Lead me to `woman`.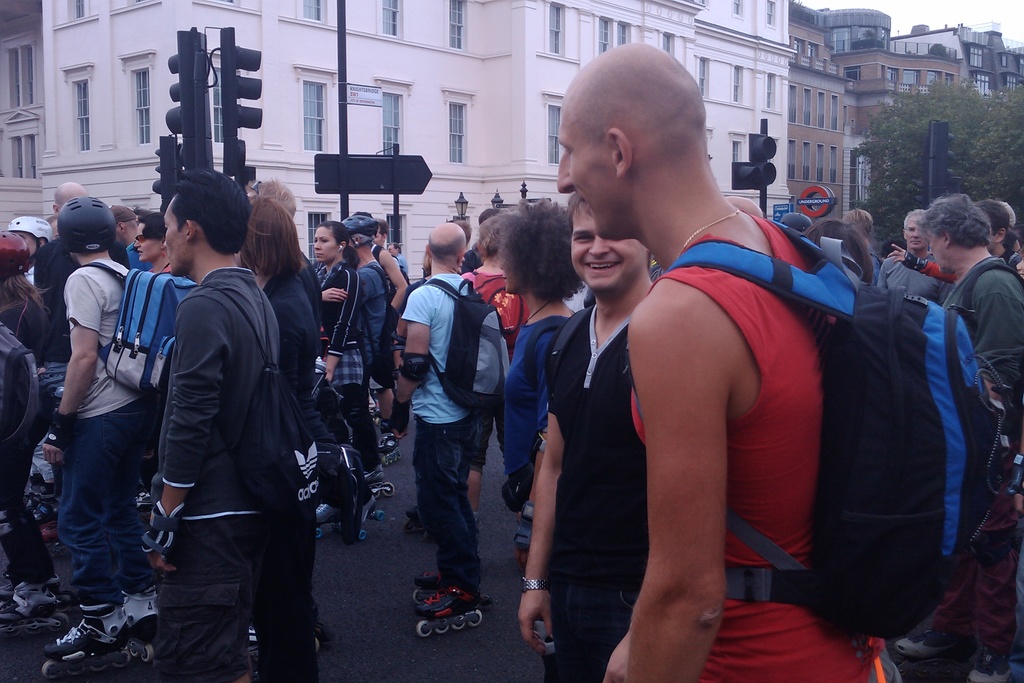
Lead to [x1=810, y1=215, x2=881, y2=288].
